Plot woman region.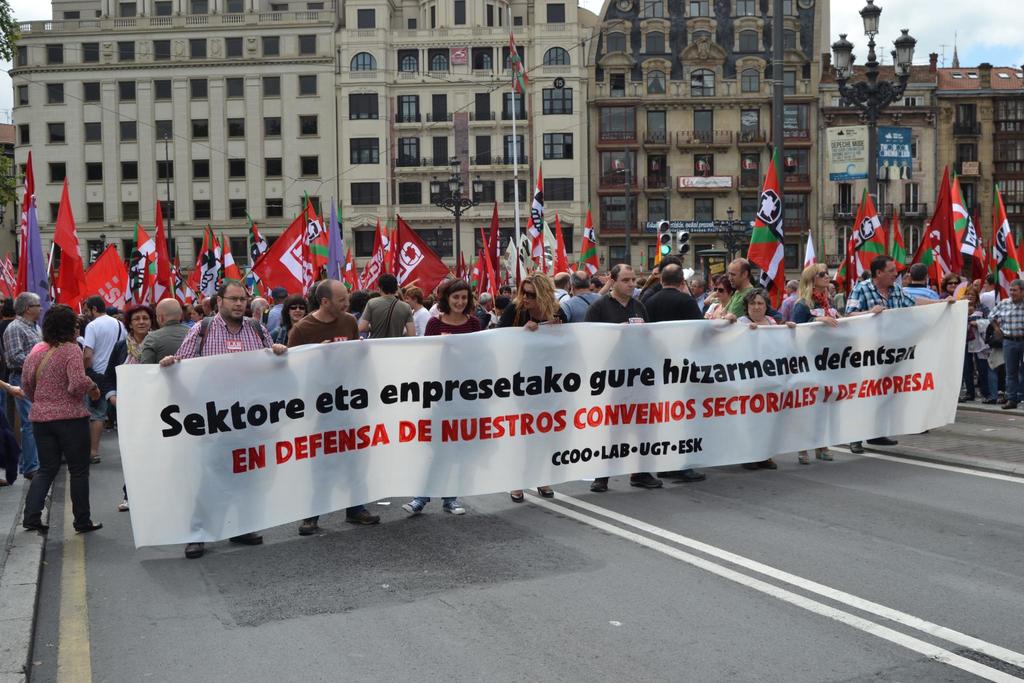
Plotted at 797:265:858:469.
